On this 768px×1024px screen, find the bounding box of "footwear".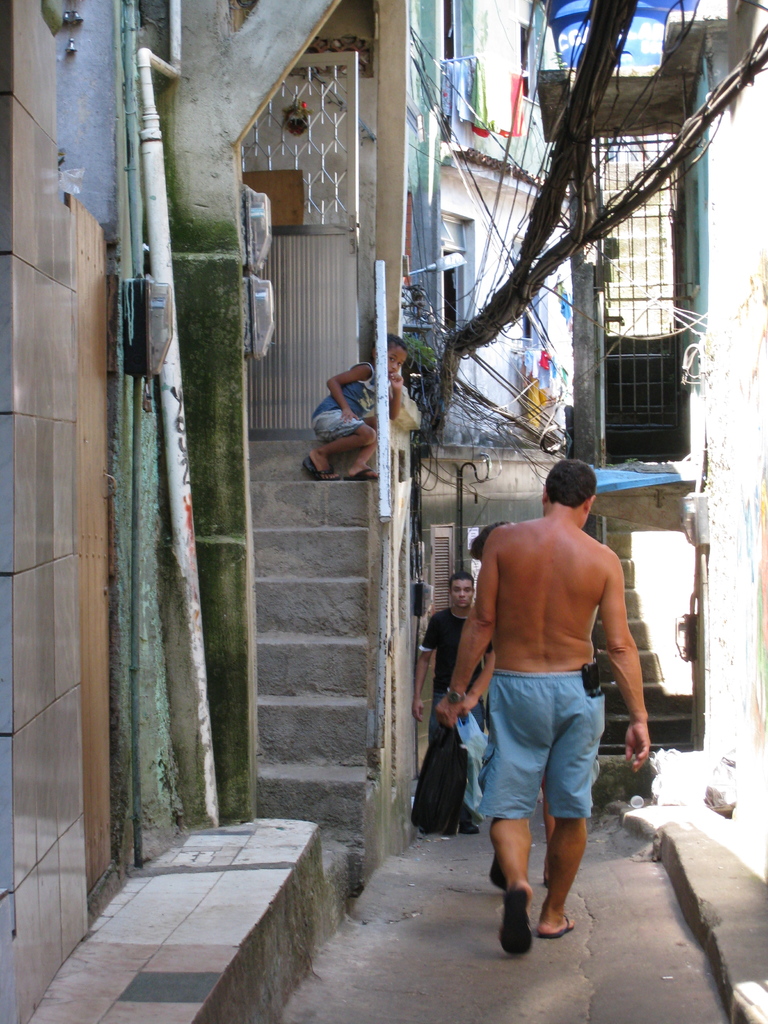
Bounding box: <box>346,464,379,481</box>.
